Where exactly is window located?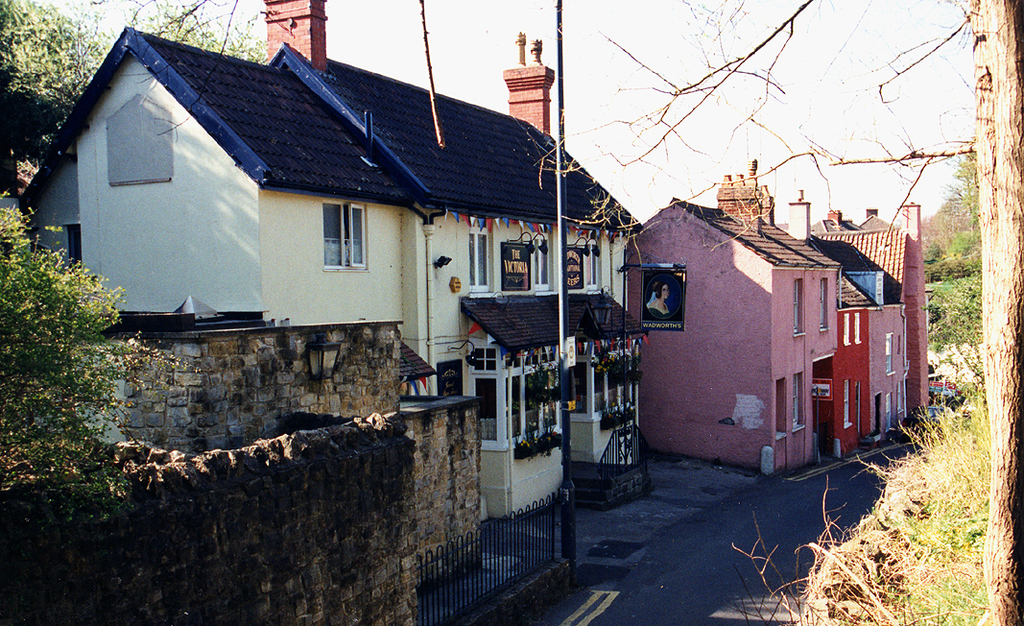
Its bounding box is 847/312/864/347.
